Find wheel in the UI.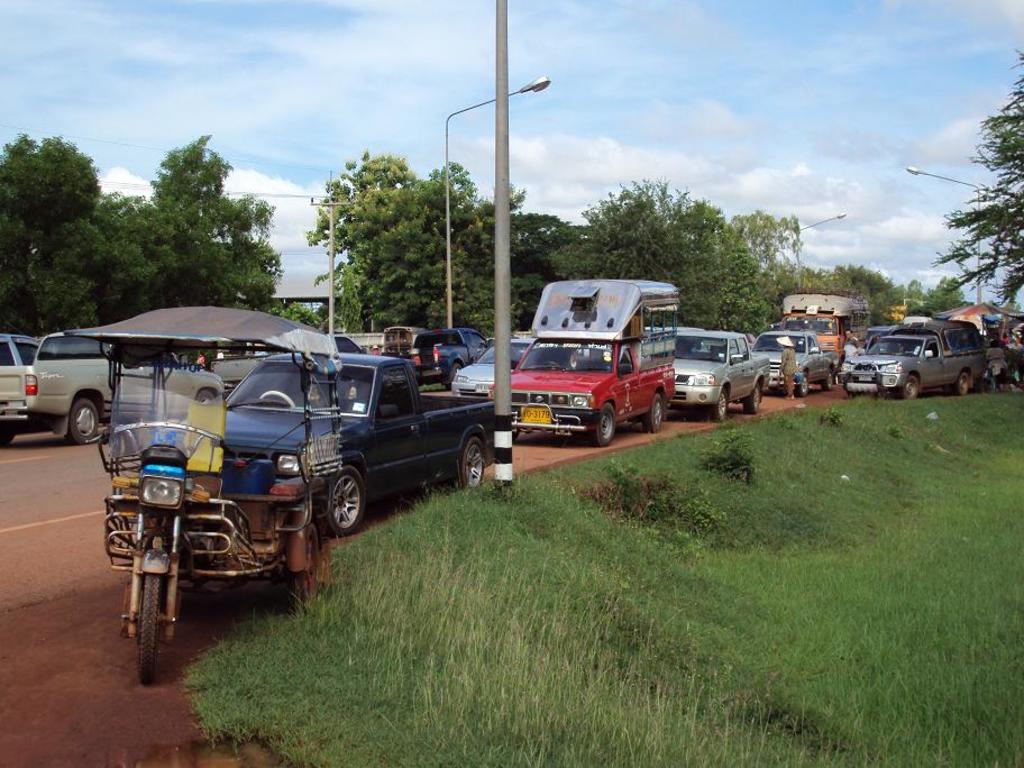
UI element at box(444, 433, 490, 491).
